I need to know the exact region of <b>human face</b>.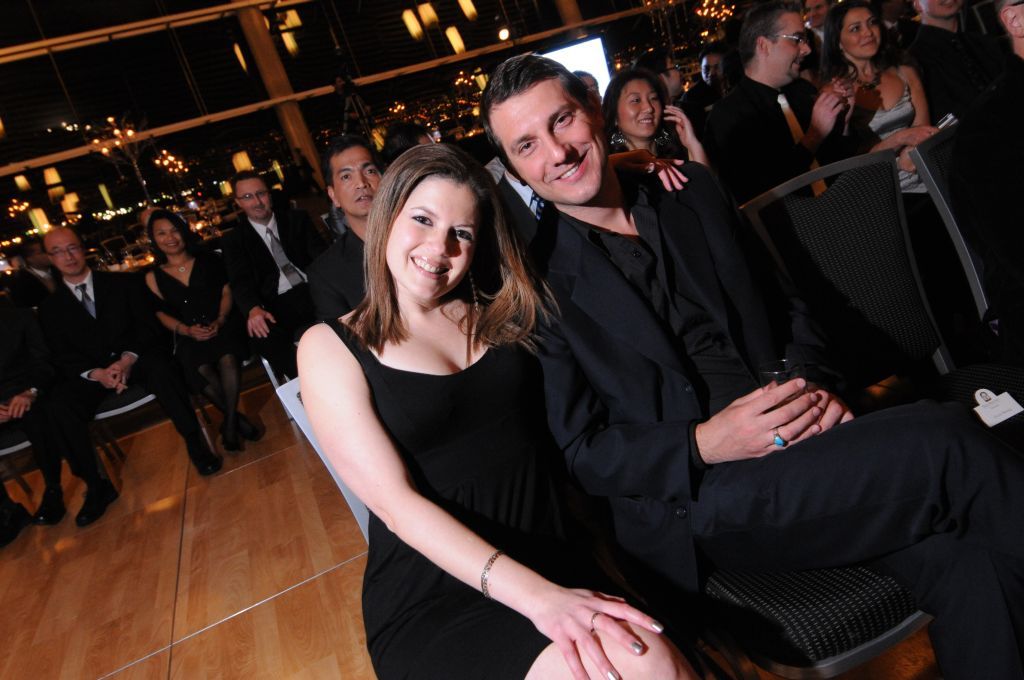
Region: <region>490, 90, 610, 203</region>.
